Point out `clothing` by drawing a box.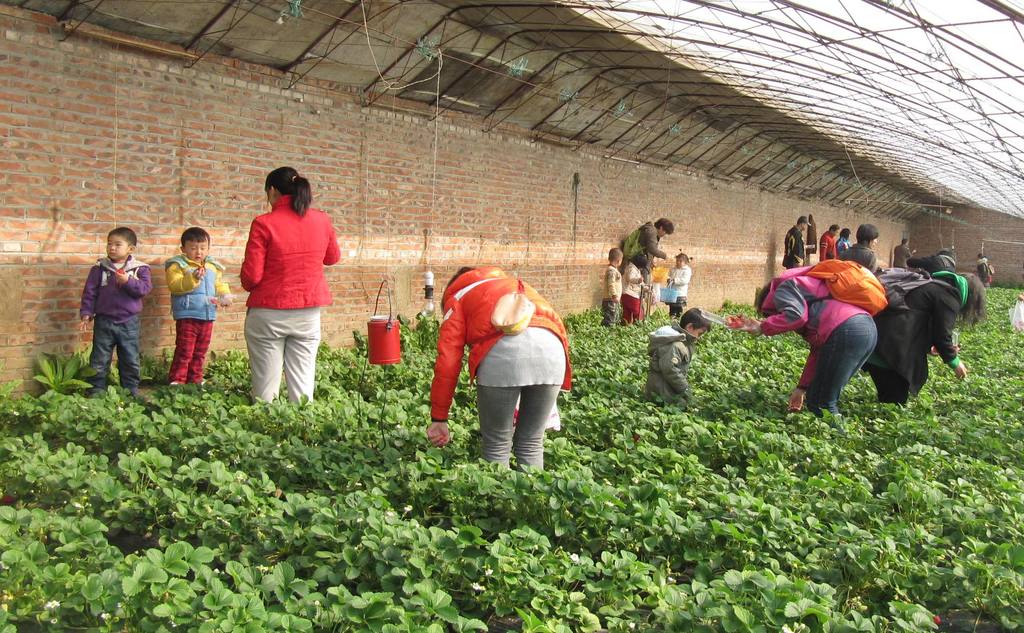
x1=620, y1=264, x2=646, y2=328.
